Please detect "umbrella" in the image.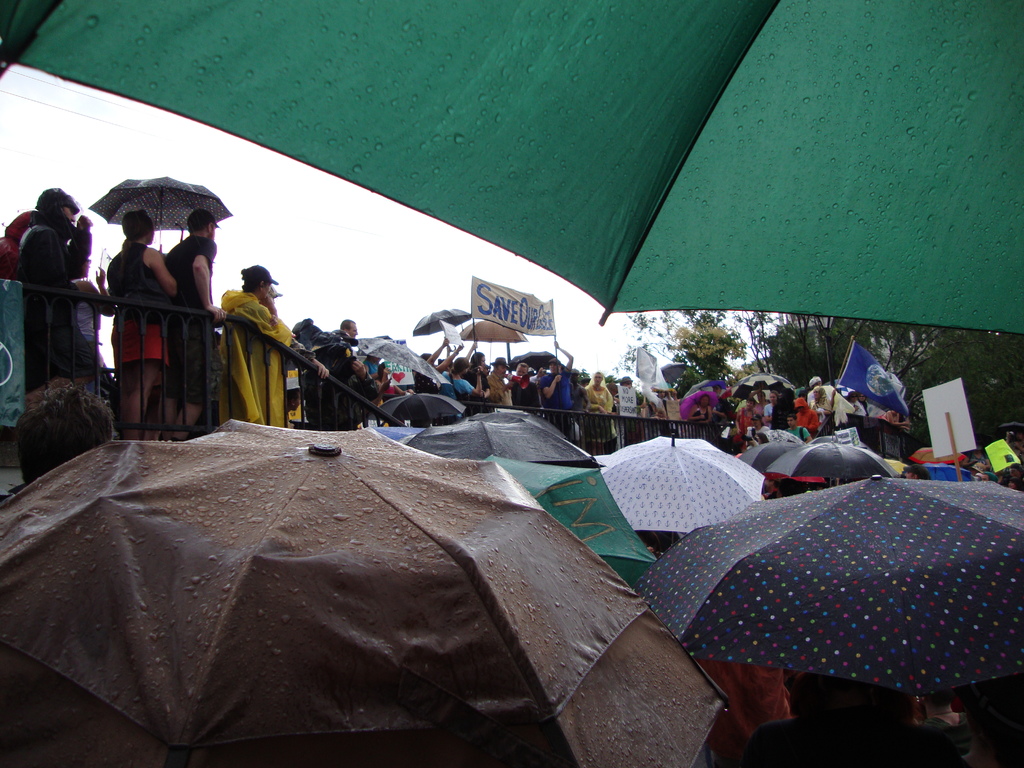
x1=737, y1=441, x2=801, y2=470.
